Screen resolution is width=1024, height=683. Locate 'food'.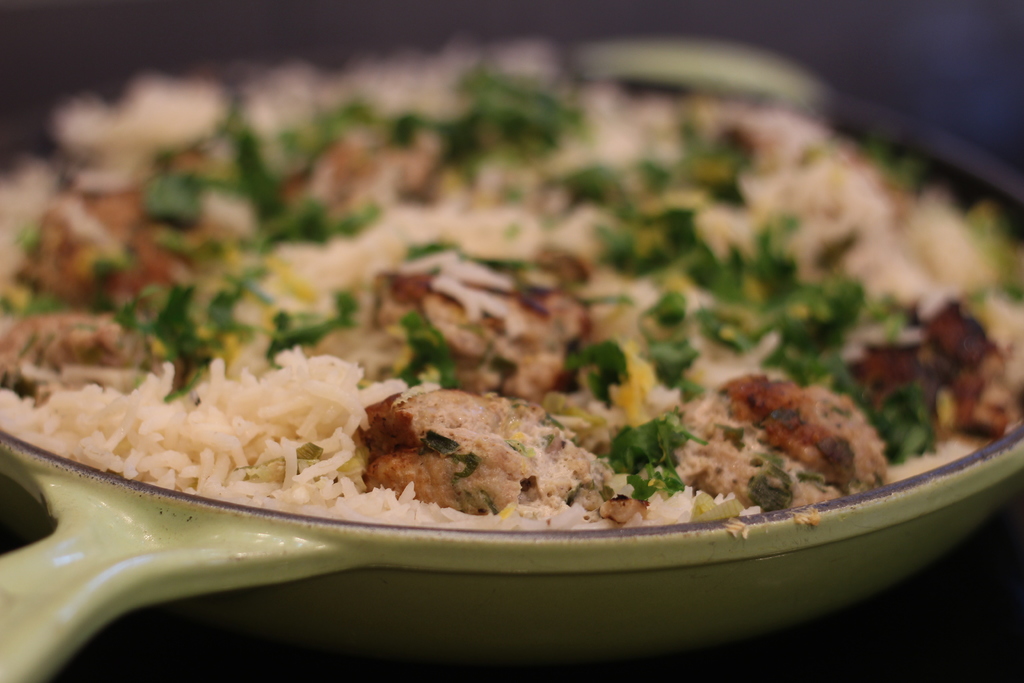
(left=0, top=156, right=34, bottom=450).
